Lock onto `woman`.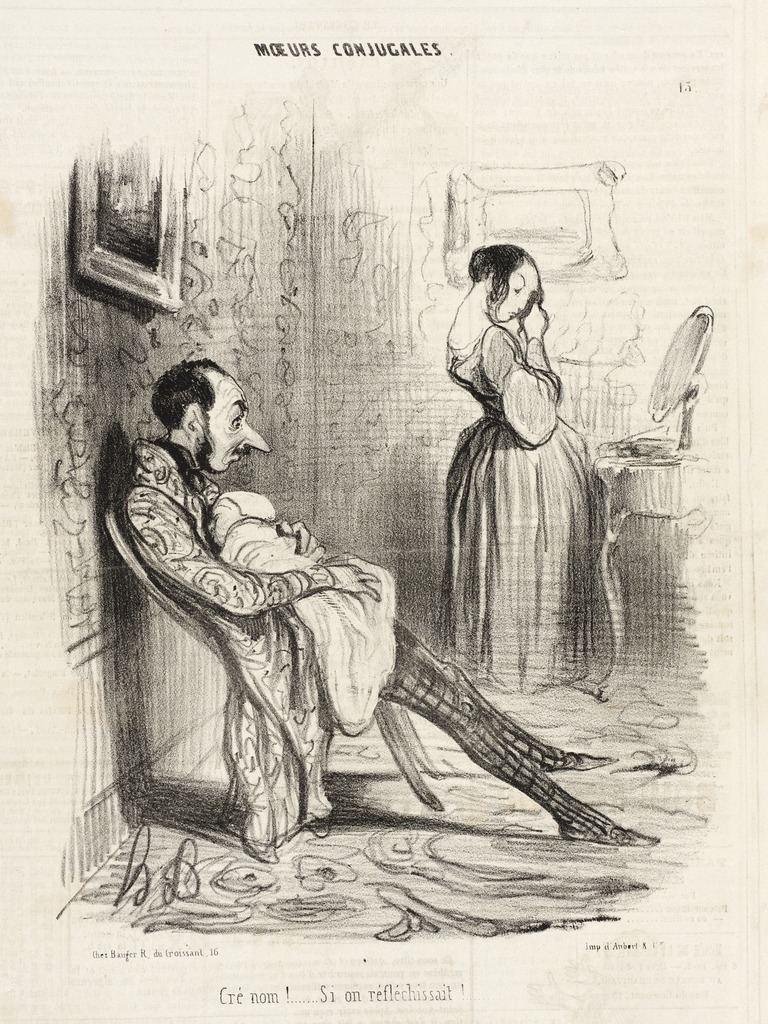
Locked: select_region(434, 181, 628, 819).
